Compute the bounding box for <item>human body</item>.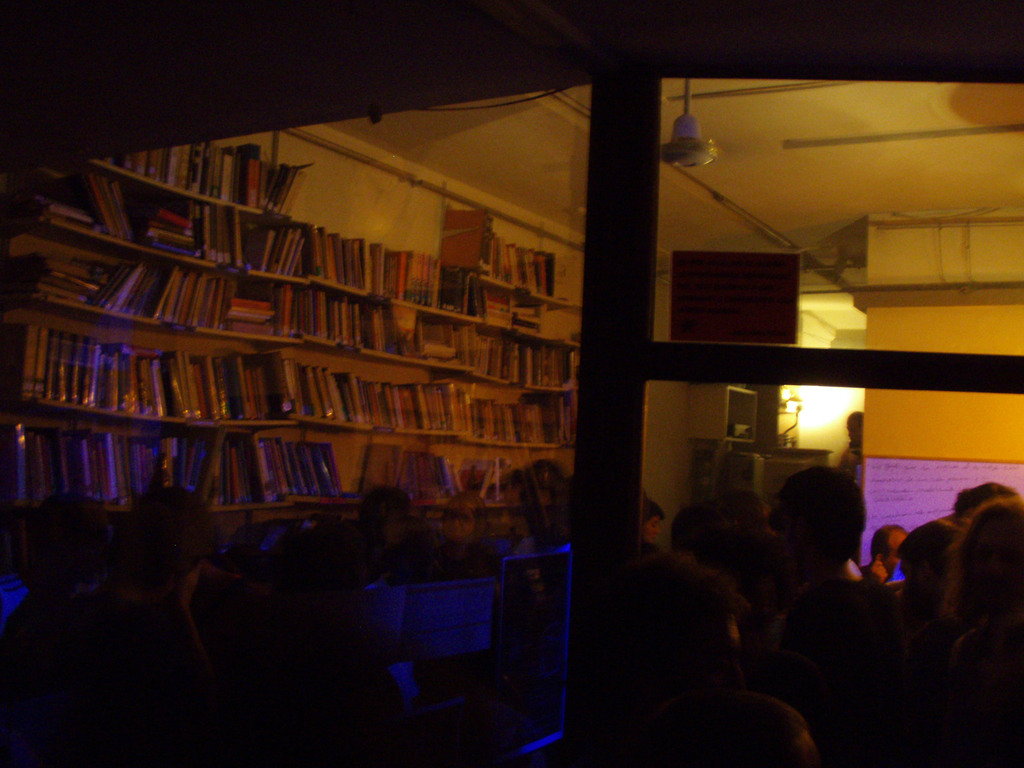
bbox=[759, 460, 915, 764].
